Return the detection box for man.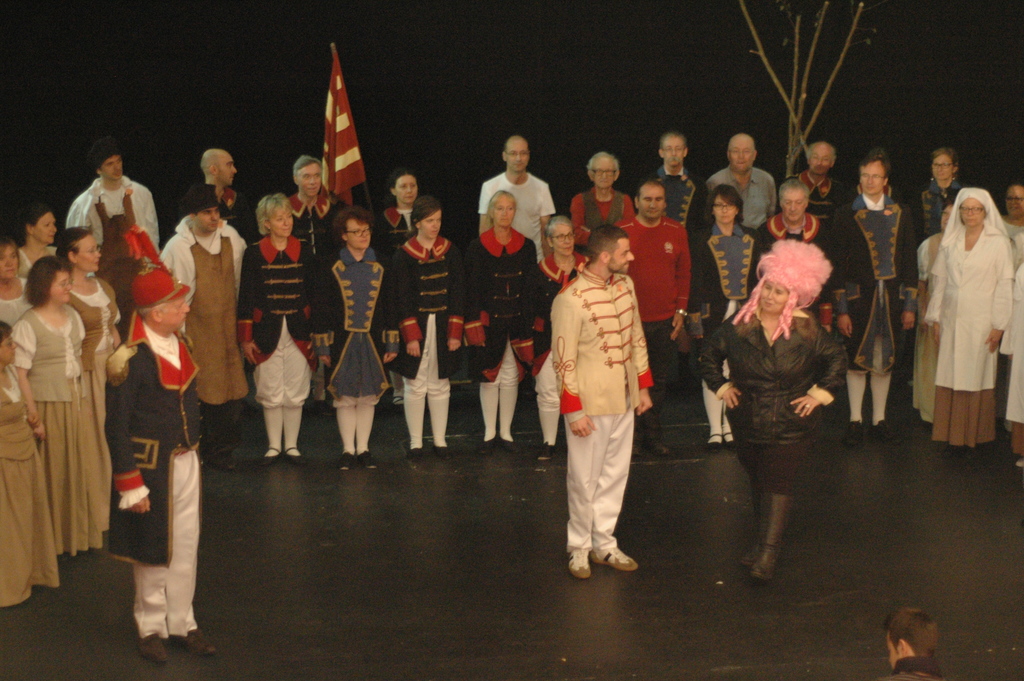
detection(643, 127, 716, 255).
